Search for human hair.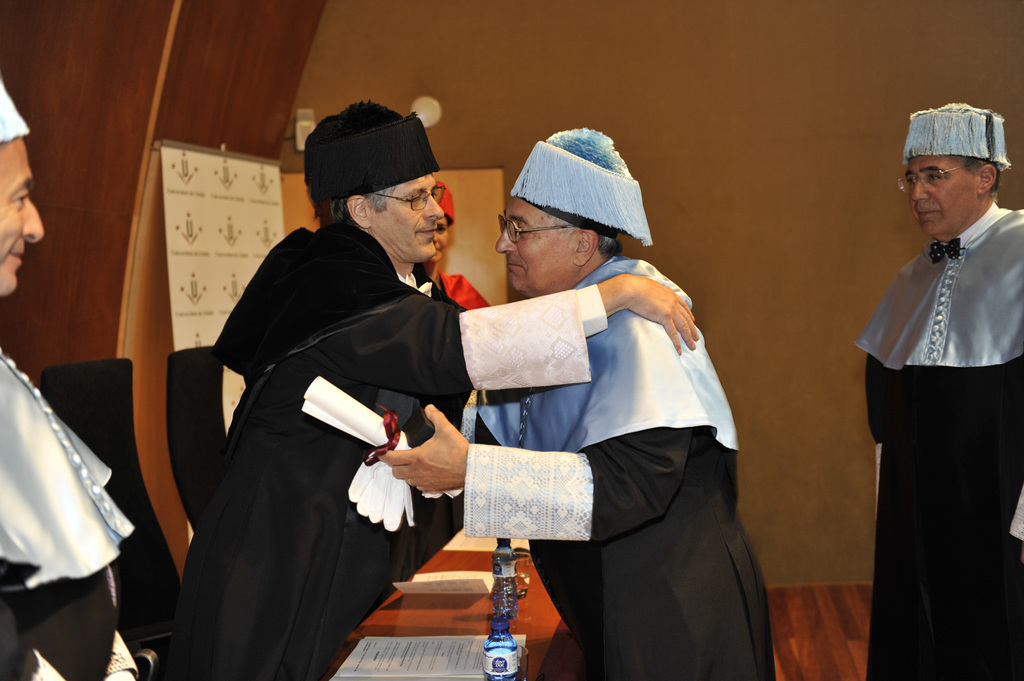
Found at {"left": 543, "top": 212, "right": 625, "bottom": 260}.
